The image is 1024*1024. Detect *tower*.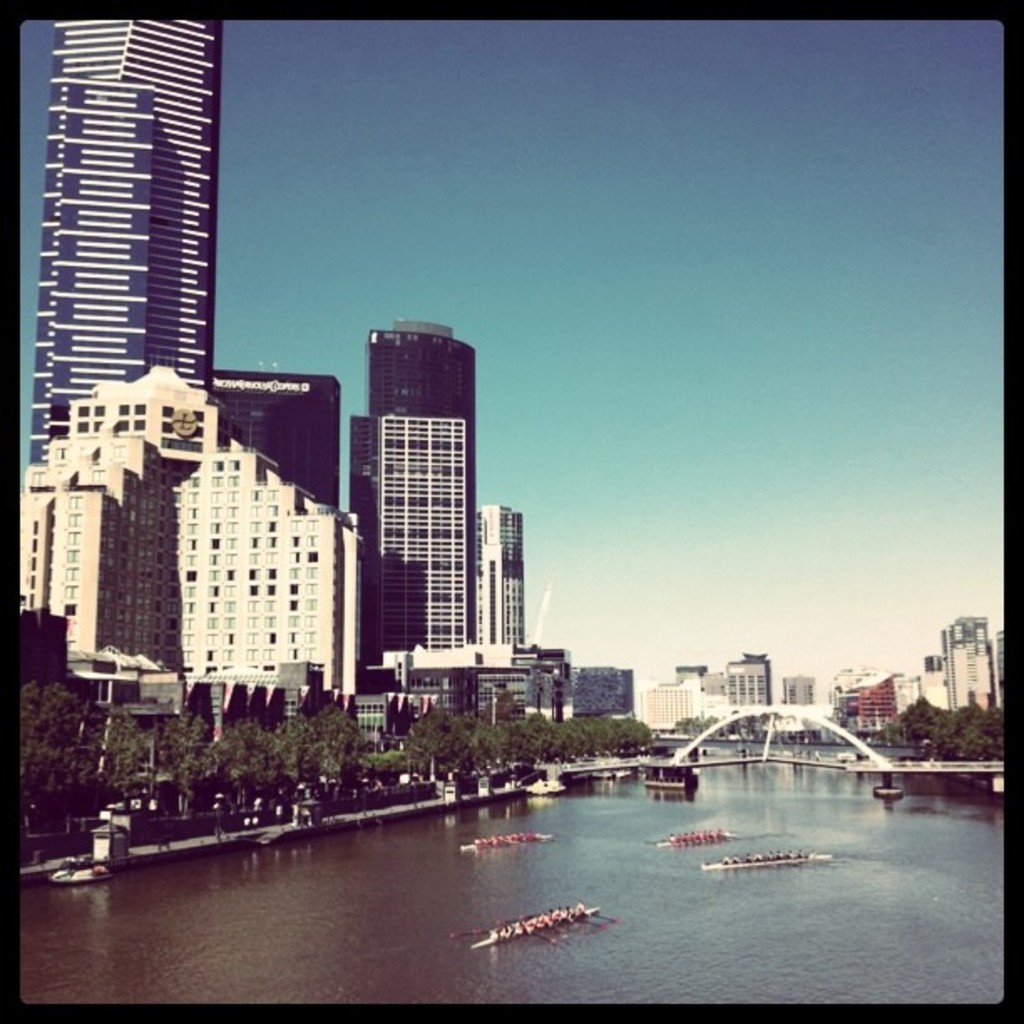
Detection: x1=351, y1=318, x2=479, y2=639.
